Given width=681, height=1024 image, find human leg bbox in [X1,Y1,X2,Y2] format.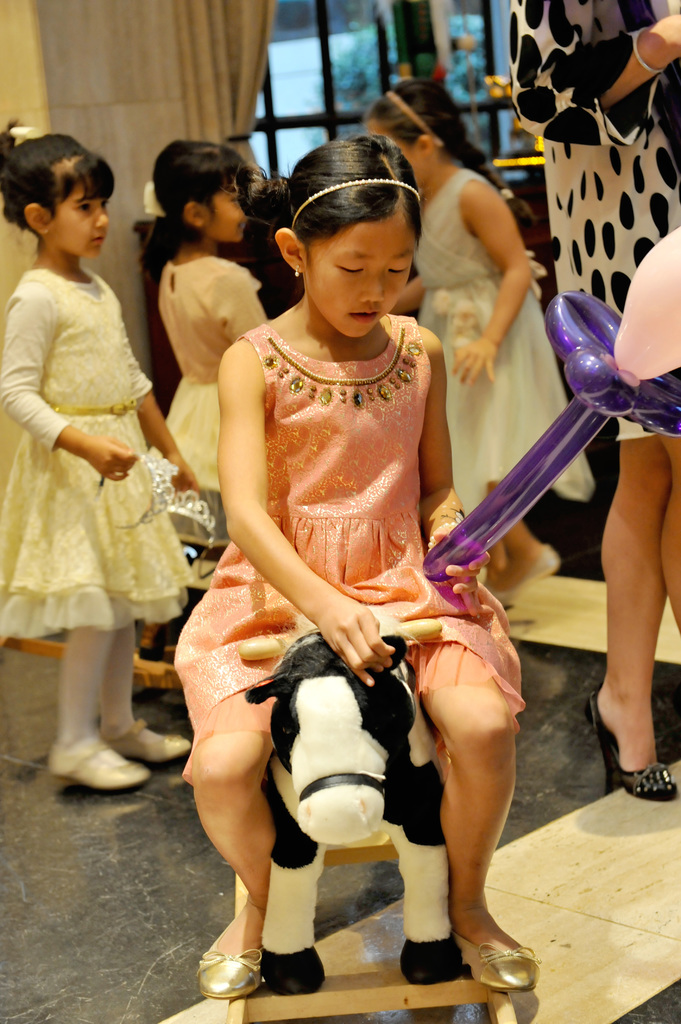
[44,624,147,787].
